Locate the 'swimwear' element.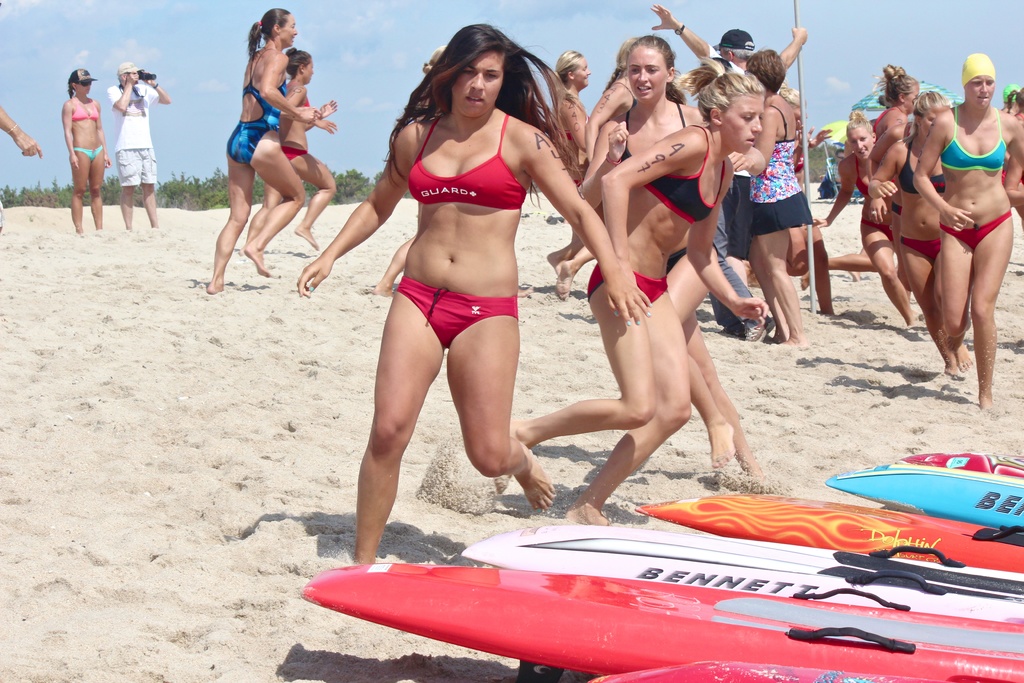
Element bbox: select_region(620, 102, 685, 162).
